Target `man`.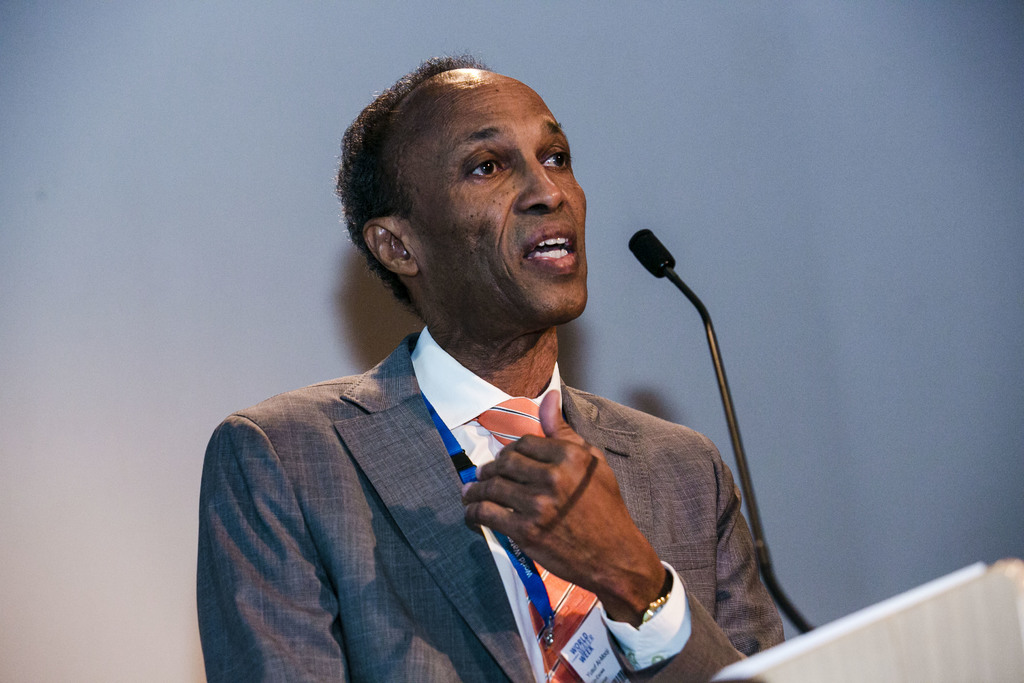
Target region: [left=189, top=45, right=791, bottom=682].
